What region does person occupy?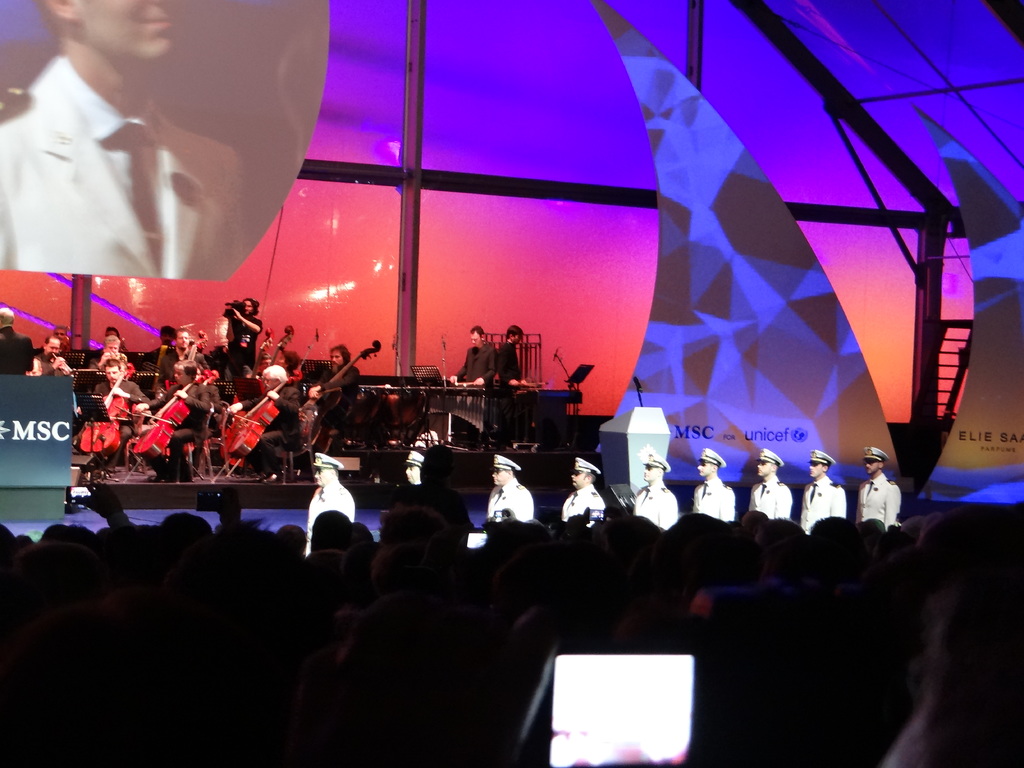
<region>292, 453, 351, 560</region>.
